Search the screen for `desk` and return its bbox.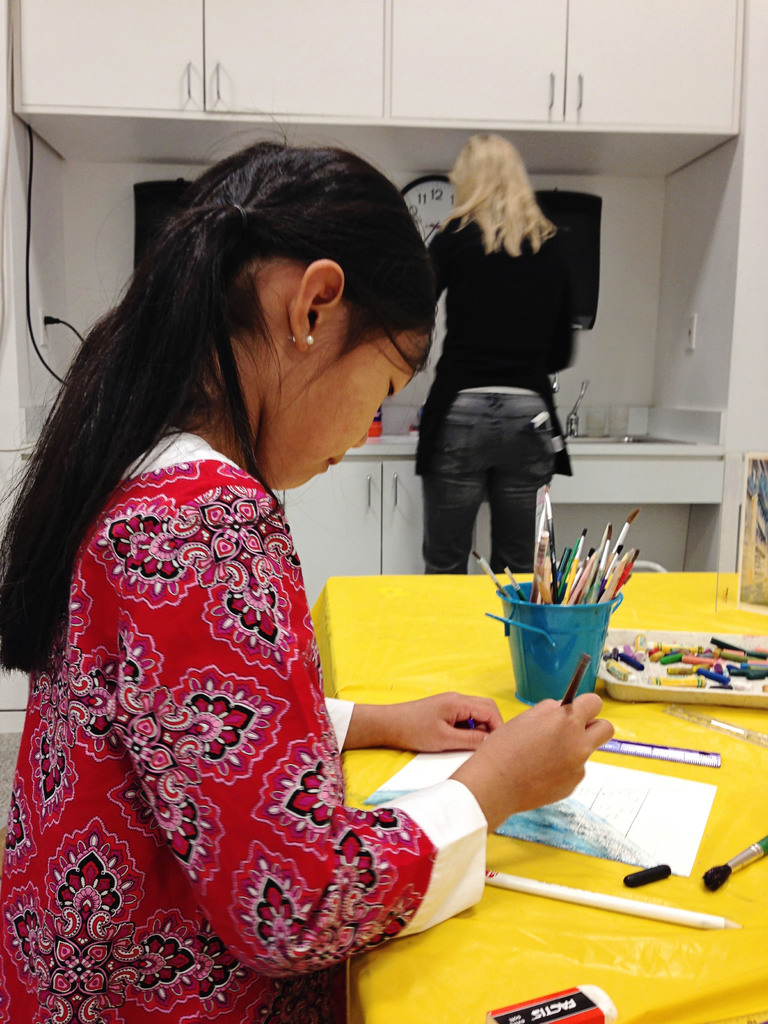
Found: (308, 573, 767, 1023).
